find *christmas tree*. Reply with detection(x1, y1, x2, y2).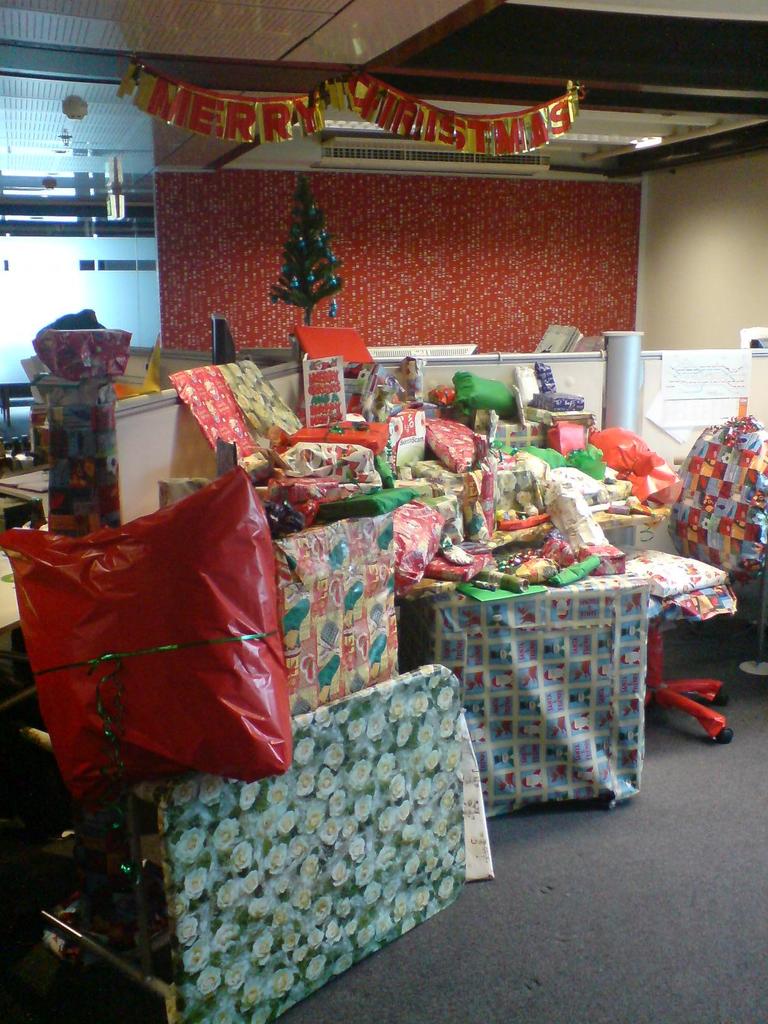
detection(271, 175, 343, 330).
